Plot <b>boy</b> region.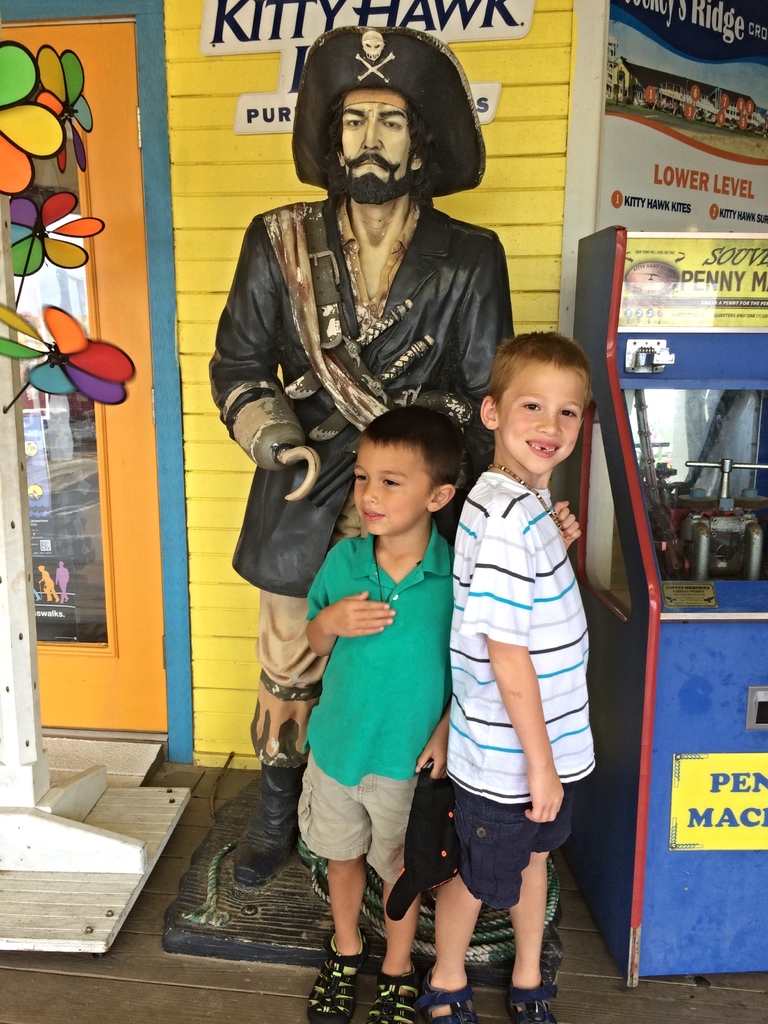
Plotted at [425, 335, 596, 1023].
